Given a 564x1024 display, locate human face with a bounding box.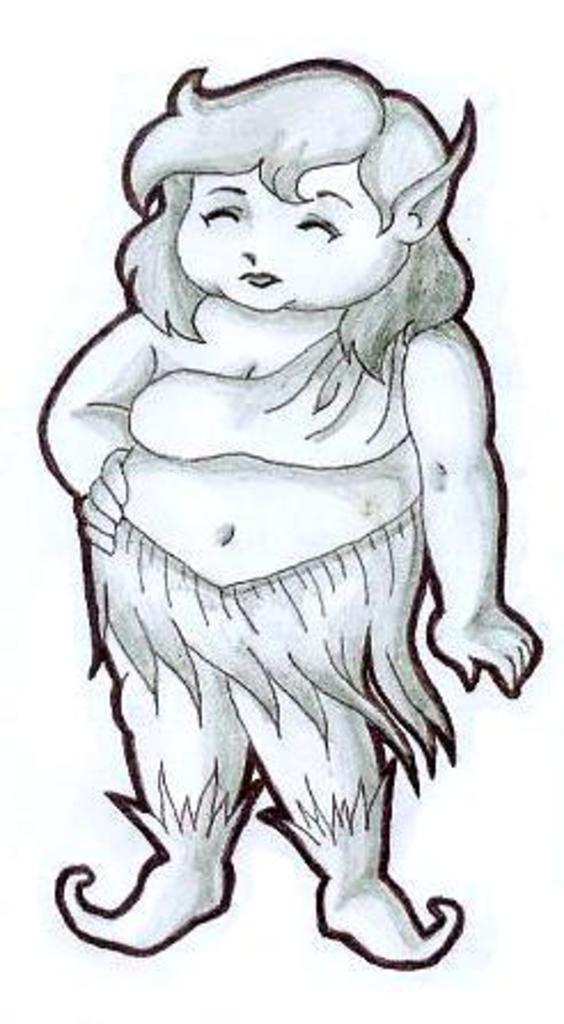
Located: (x1=181, y1=156, x2=408, y2=314).
